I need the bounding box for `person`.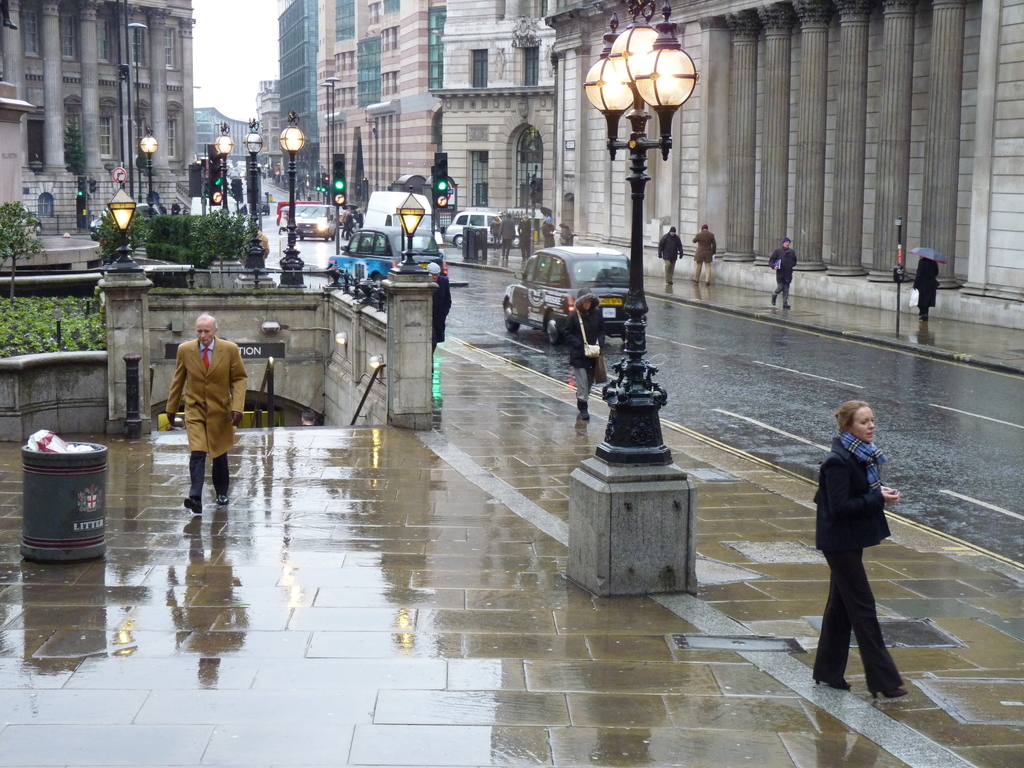
Here it is: (657, 227, 685, 282).
